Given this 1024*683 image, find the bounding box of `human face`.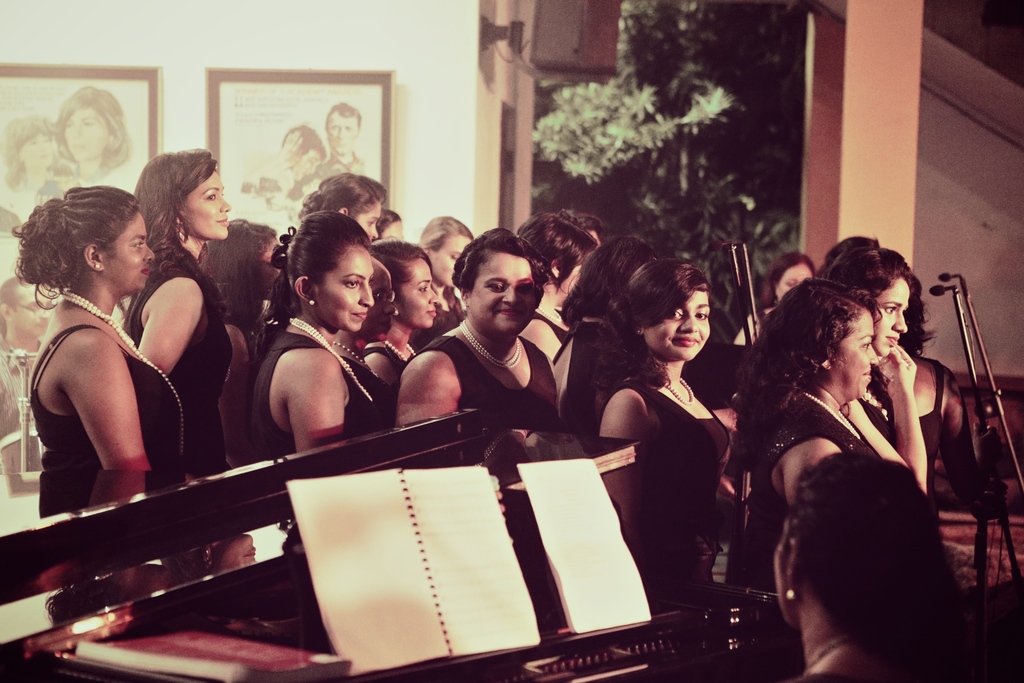
[left=375, top=223, right=403, bottom=245].
